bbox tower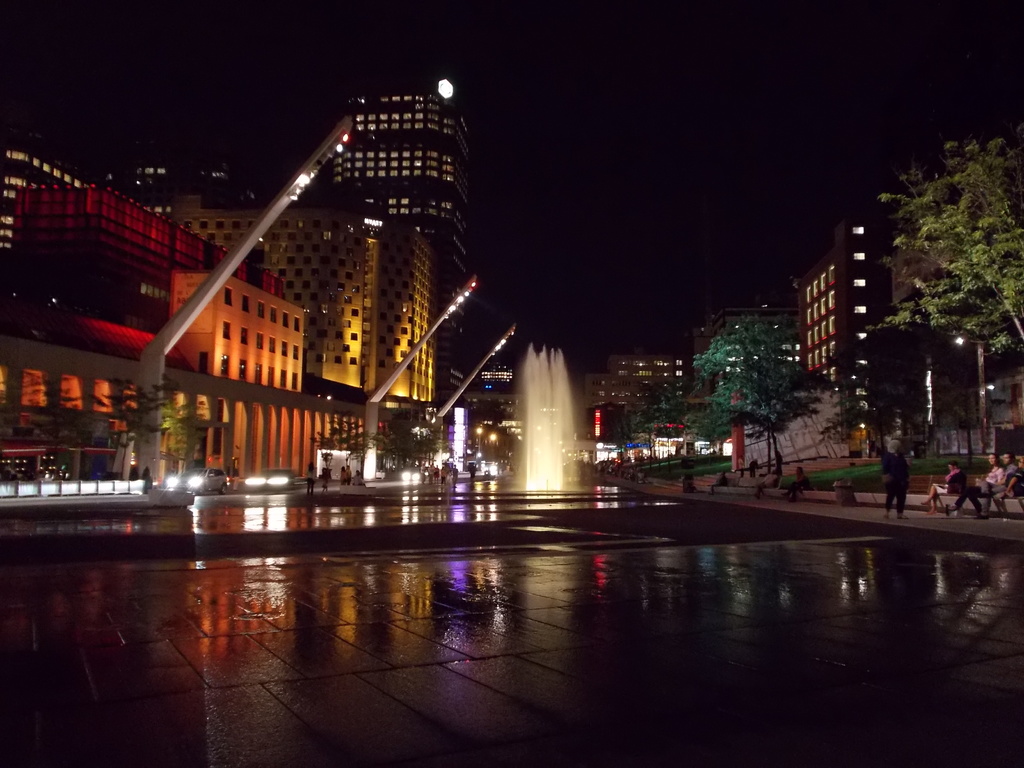
[x1=0, y1=137, x2=88, y2=276]
